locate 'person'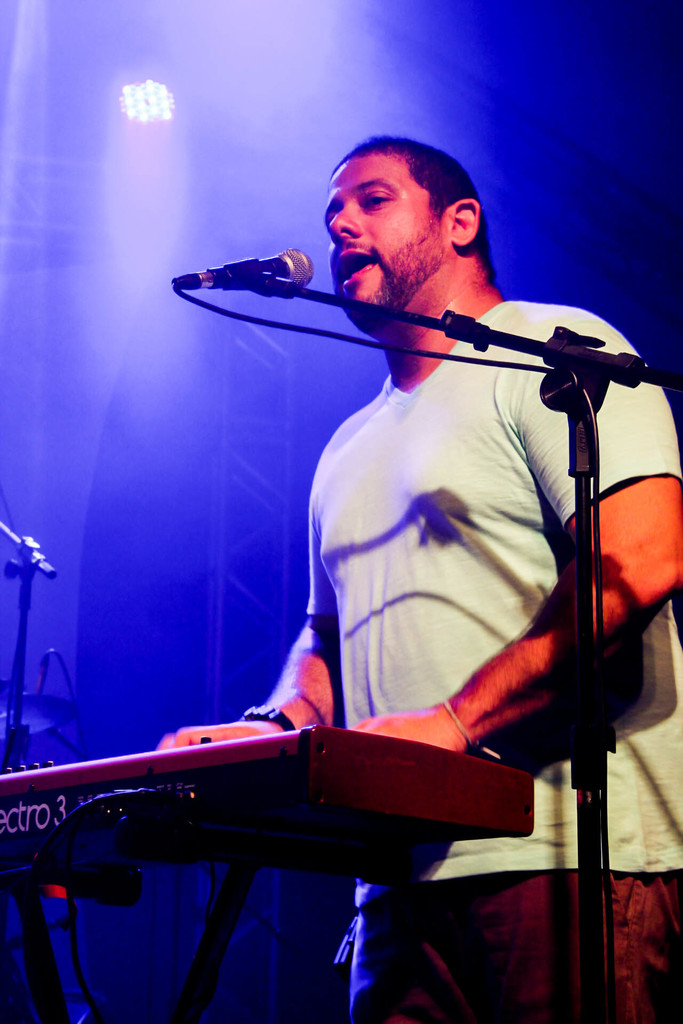
[151,134,682,1023]
